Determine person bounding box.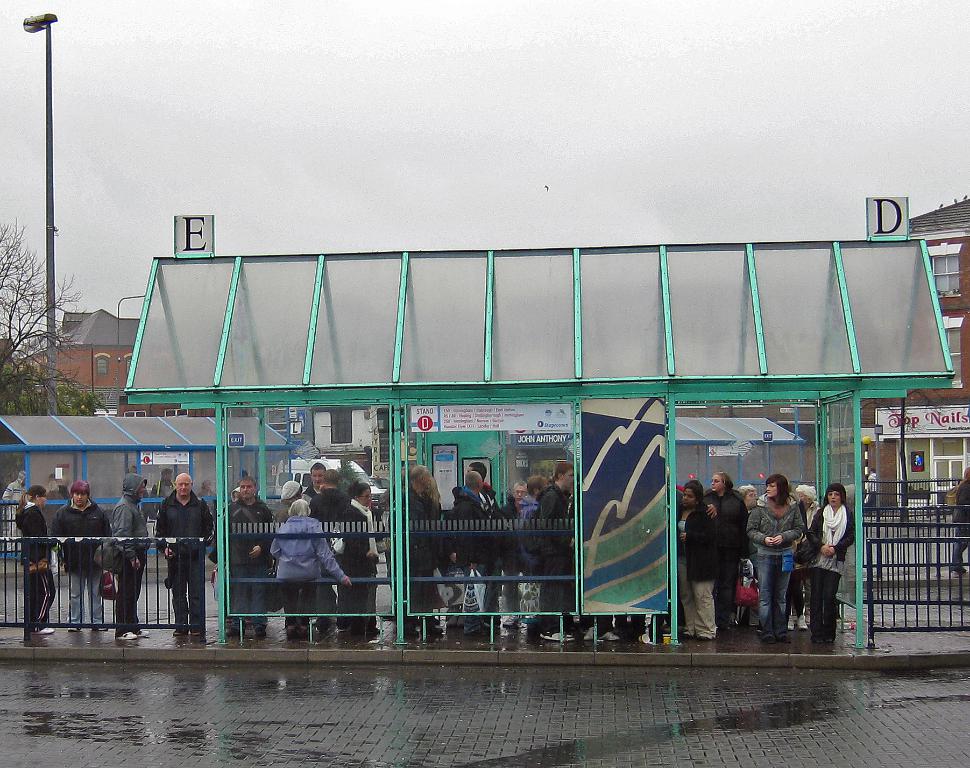
Determined: <region>697, 475, 756, 644</region>.
